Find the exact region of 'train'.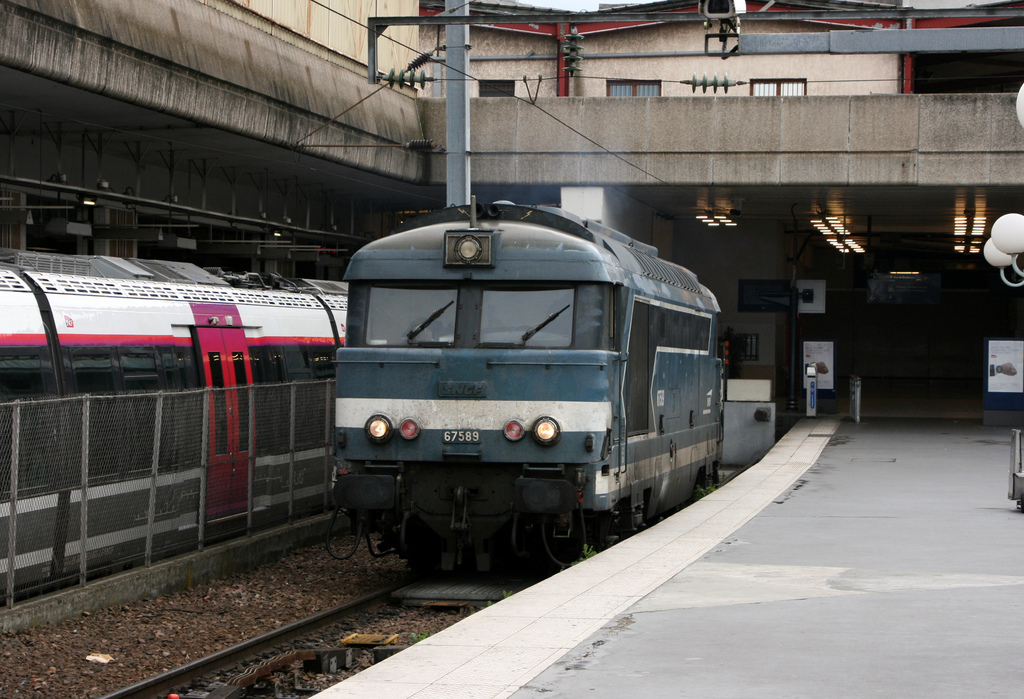
Exact region: rect(323, 192, 720, 570).
